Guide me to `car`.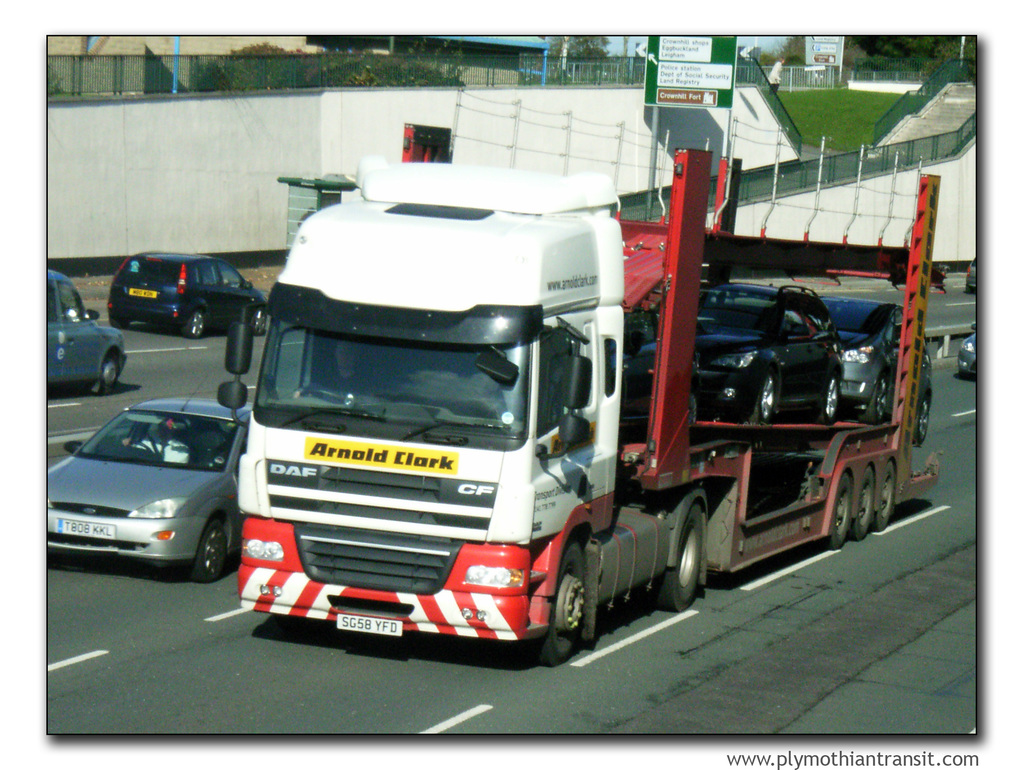
Guidance: BBox(42, 269, 128, 394).
